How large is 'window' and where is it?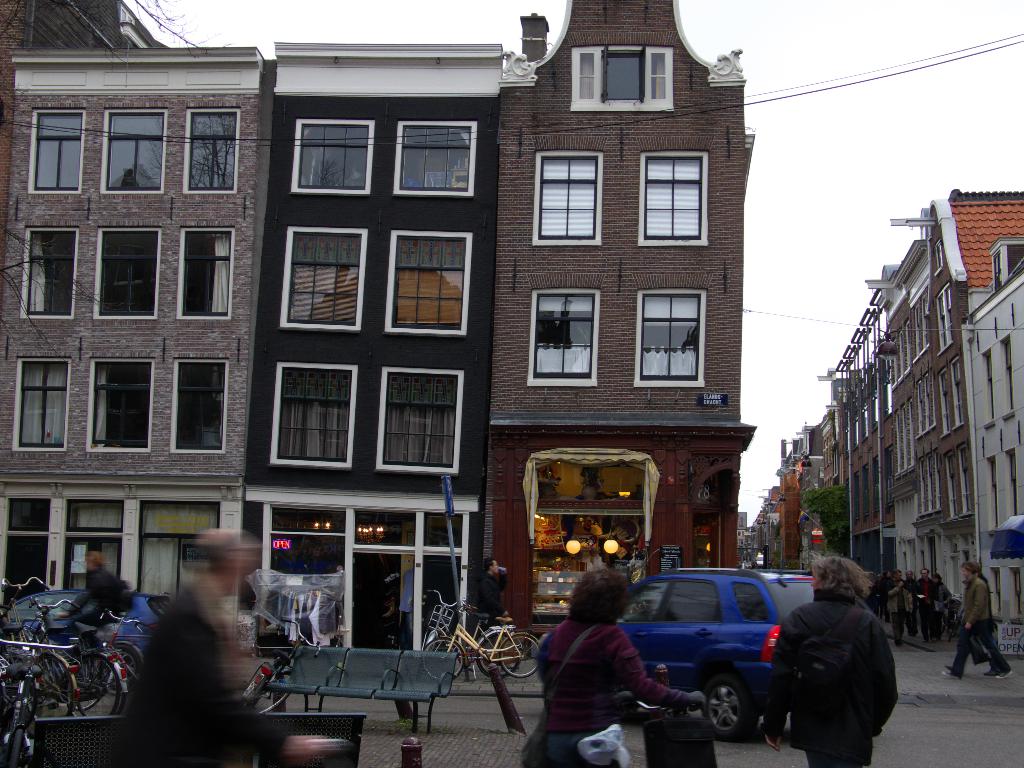
Bounding box: x1=4, y1=348, x2=71, y2=458.
